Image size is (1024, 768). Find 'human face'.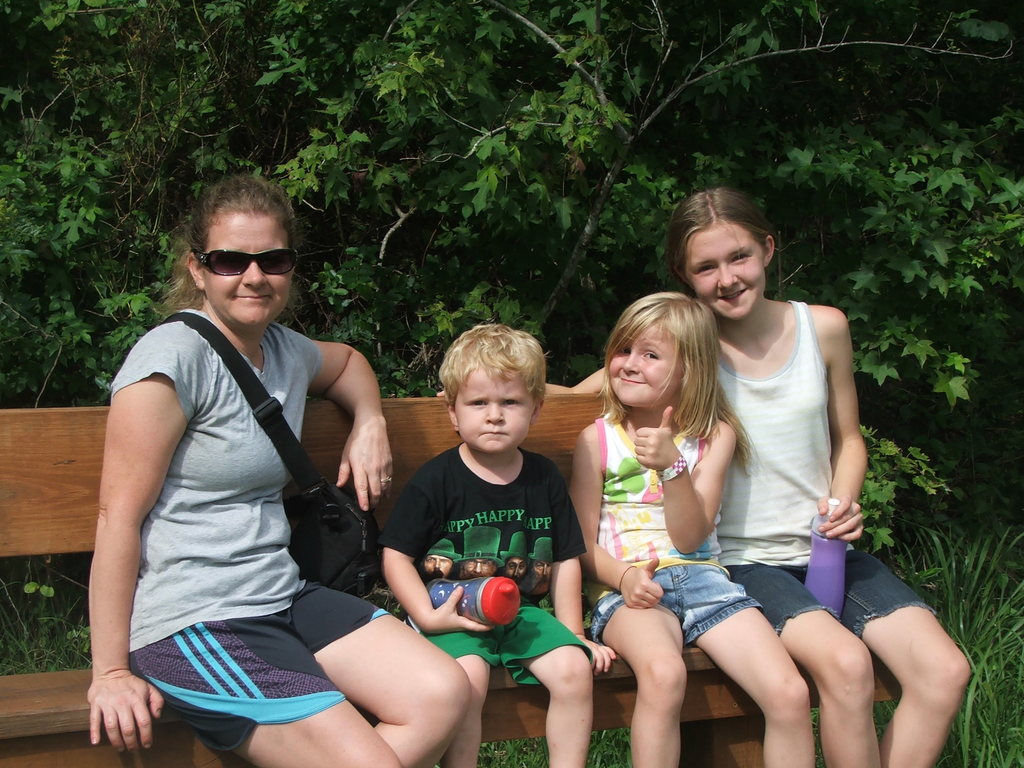
crop(454, 369, 538, 458).
